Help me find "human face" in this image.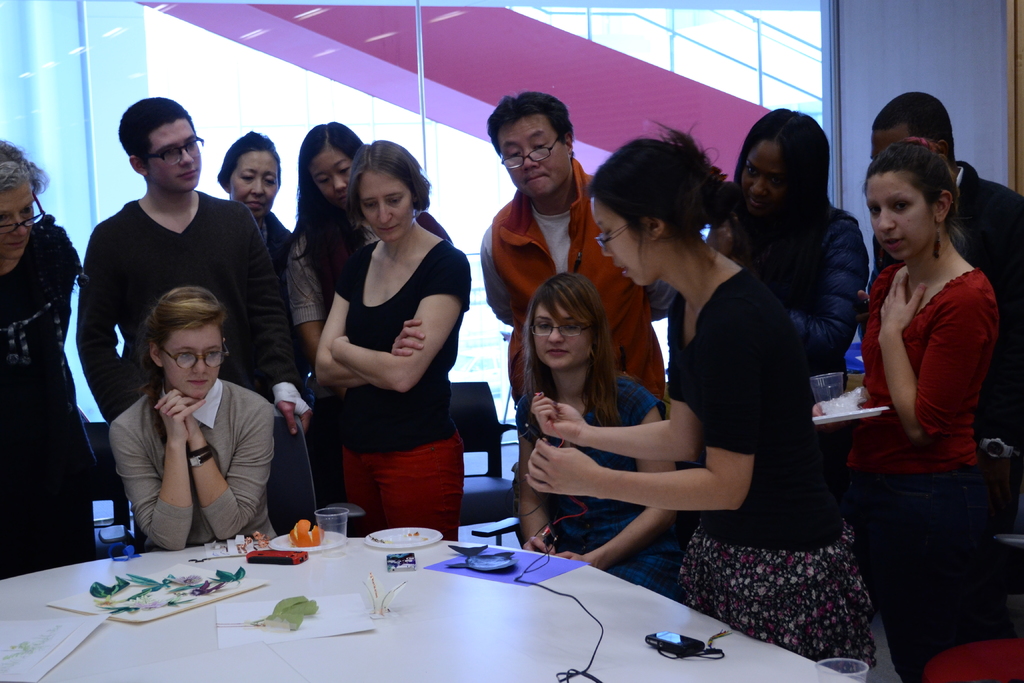
Found it: l=356, t=172, r=419, b=240.
